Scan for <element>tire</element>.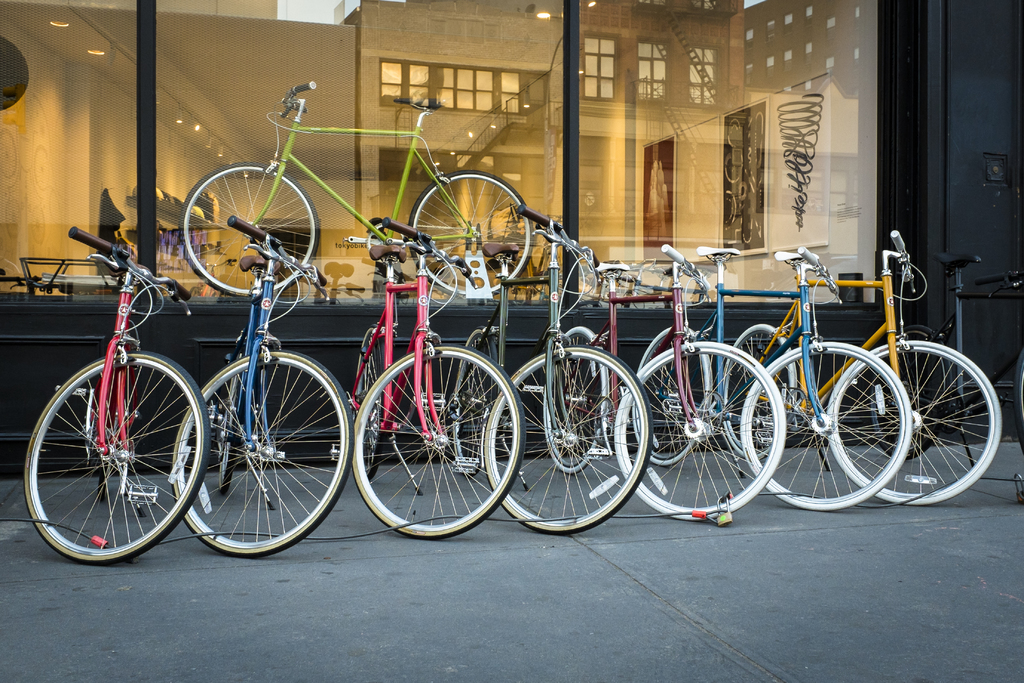
Scan result: x1=872, y1=320, x2=956, y2=463.
